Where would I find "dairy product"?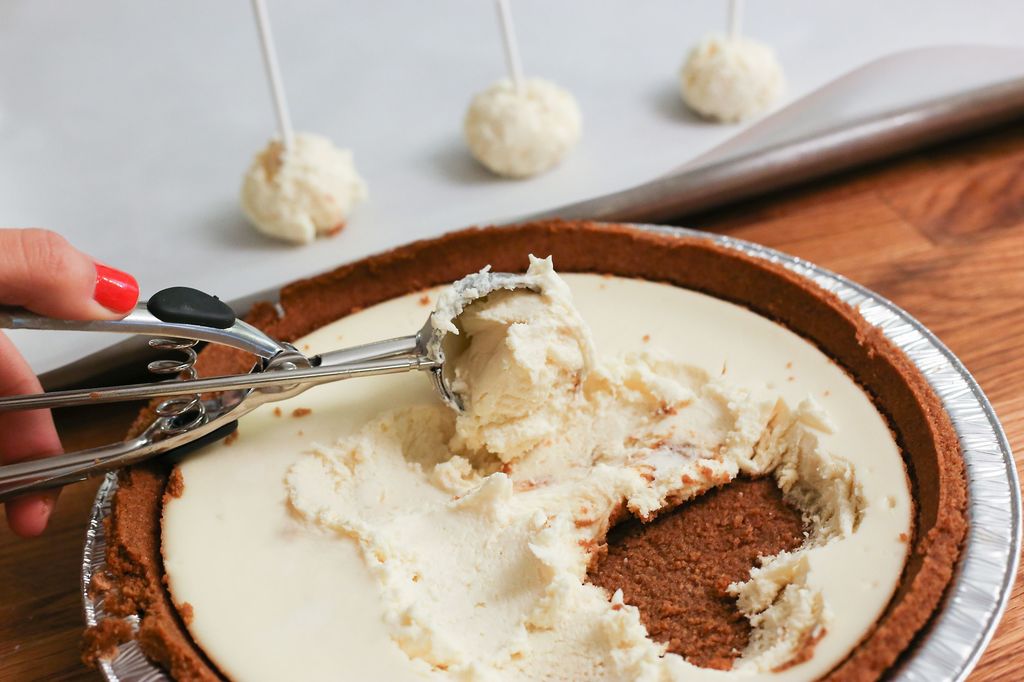
At rect(163, 251, 914, 681).
